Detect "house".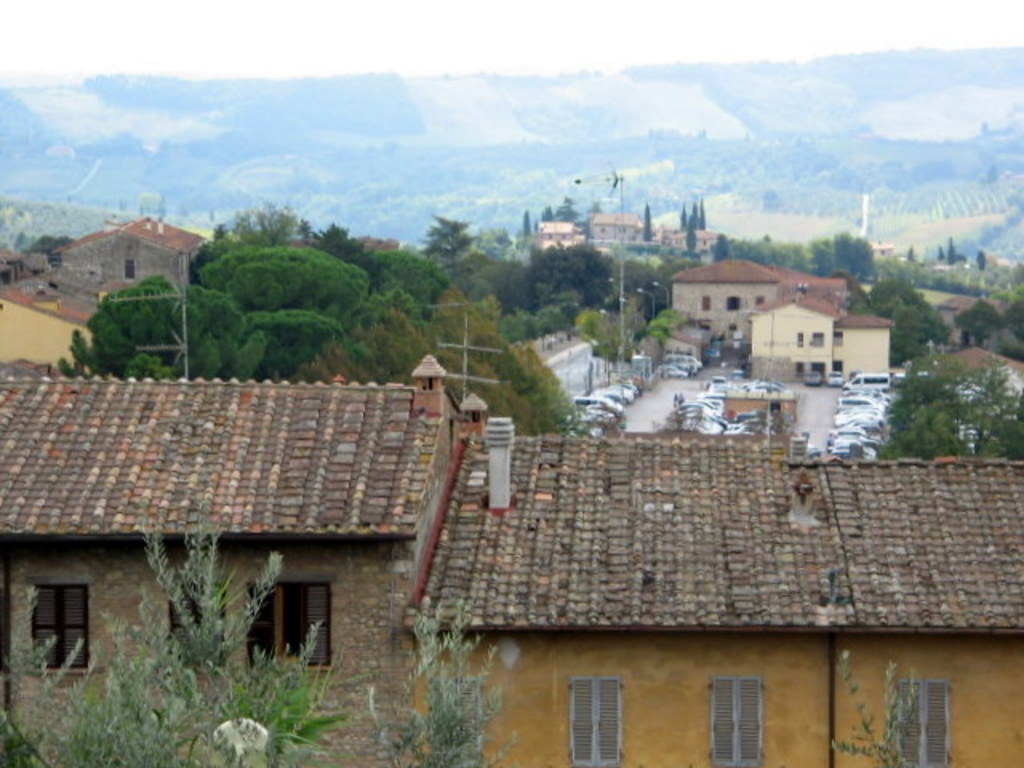
Detected at BBox(408, 394, 1022, 766).
